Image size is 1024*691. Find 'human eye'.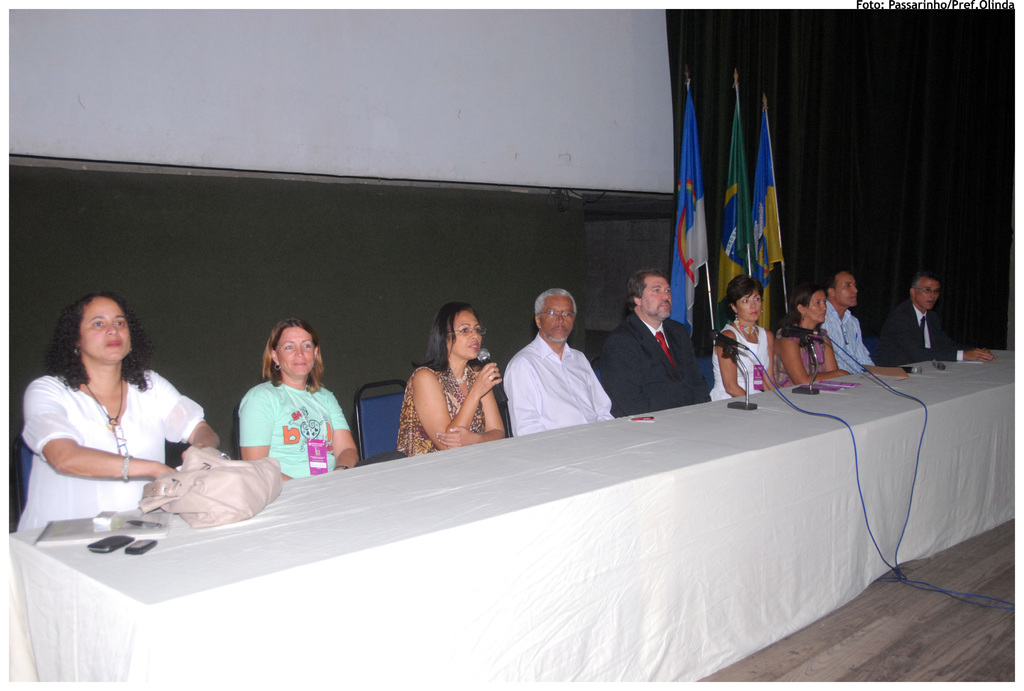
{"x1": 653, "y1": 285, "x2": 662, "y2": 291}.
